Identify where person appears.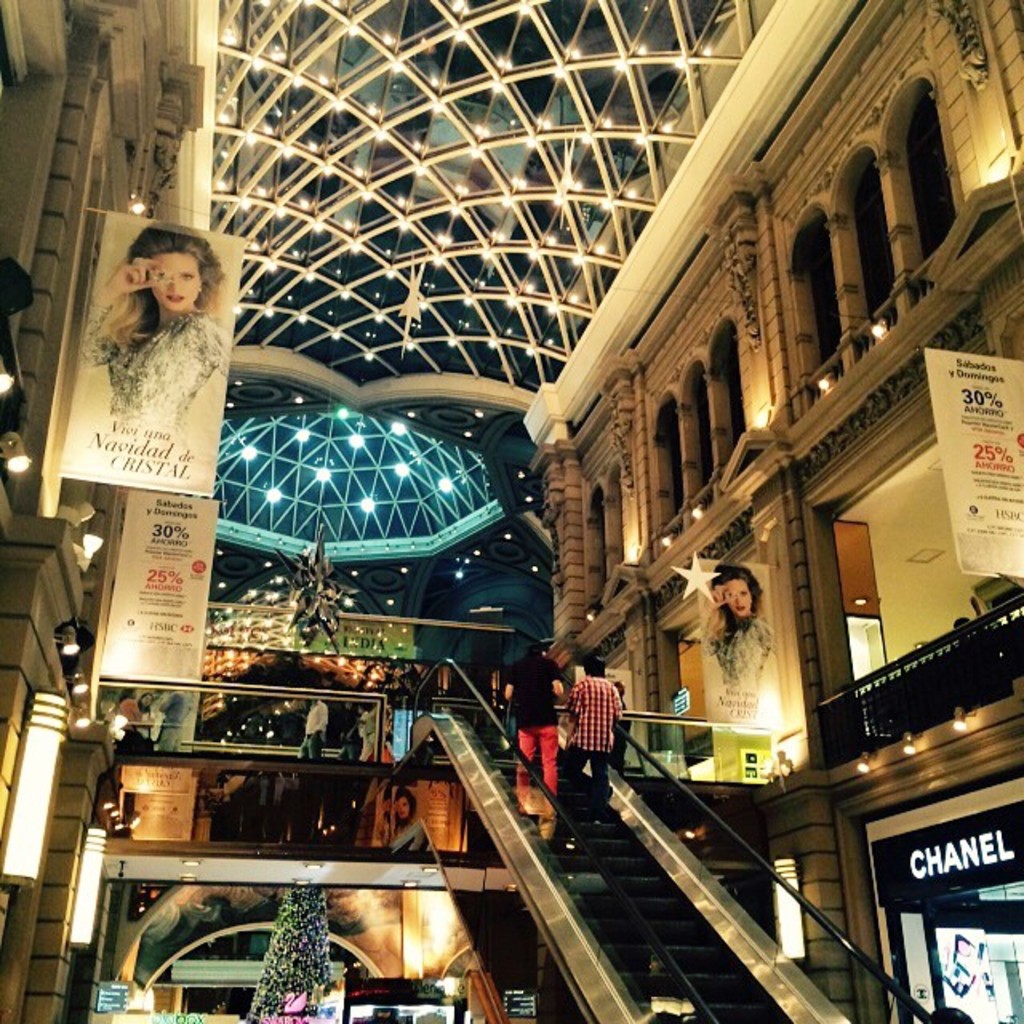
Appears at bbox=[709, 565, 779, 691].
